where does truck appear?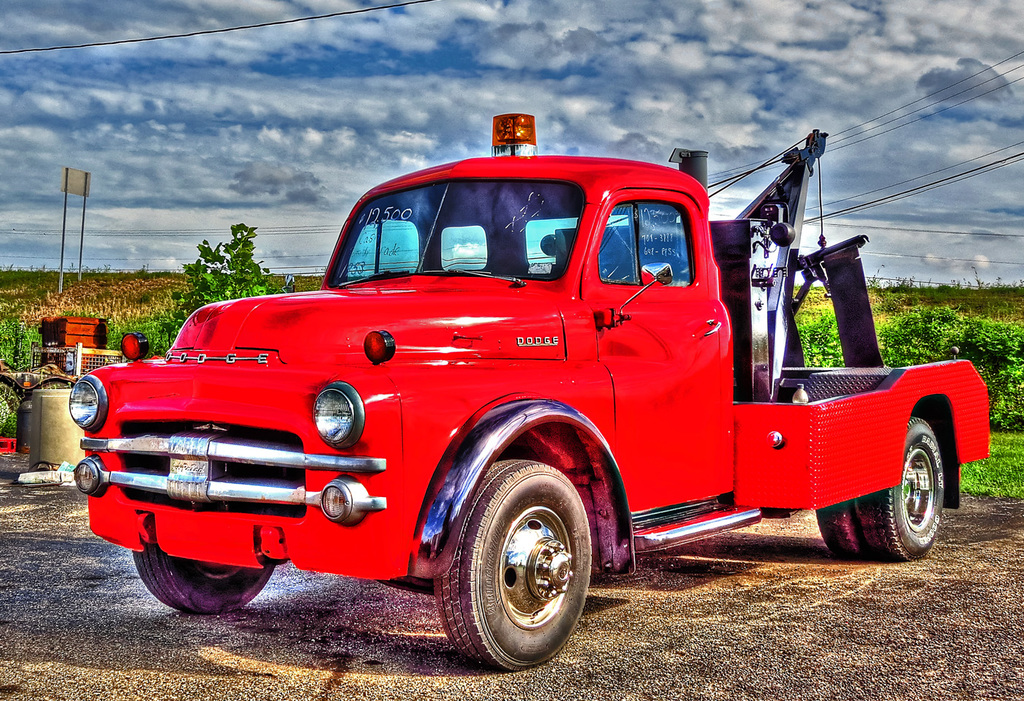
Appears at locate(67, 110, 994, 675).
